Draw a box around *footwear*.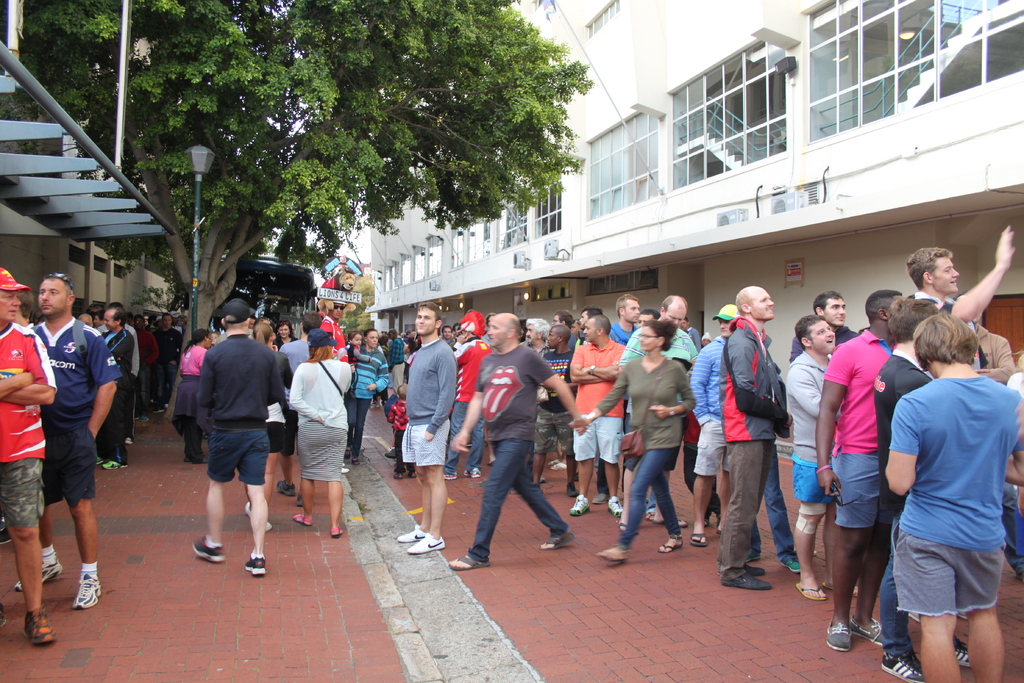
pyautogui.locateOnScreen(824, 621, 850, 654).
